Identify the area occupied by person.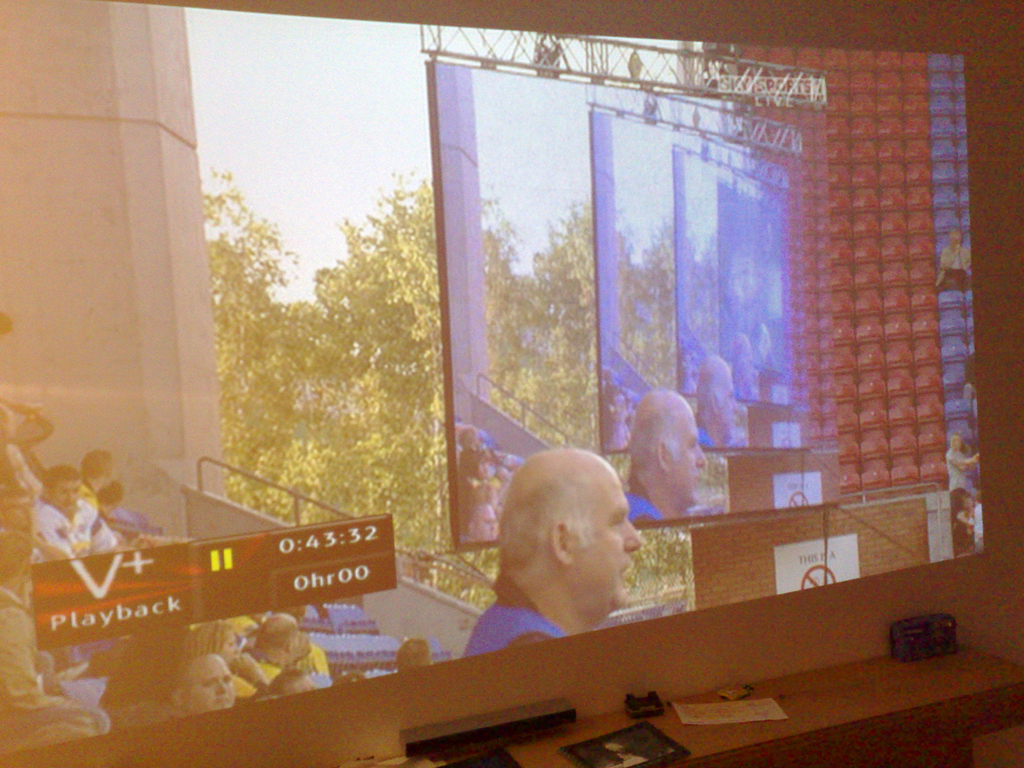
Area: crop(466, 425, 663, 692).
